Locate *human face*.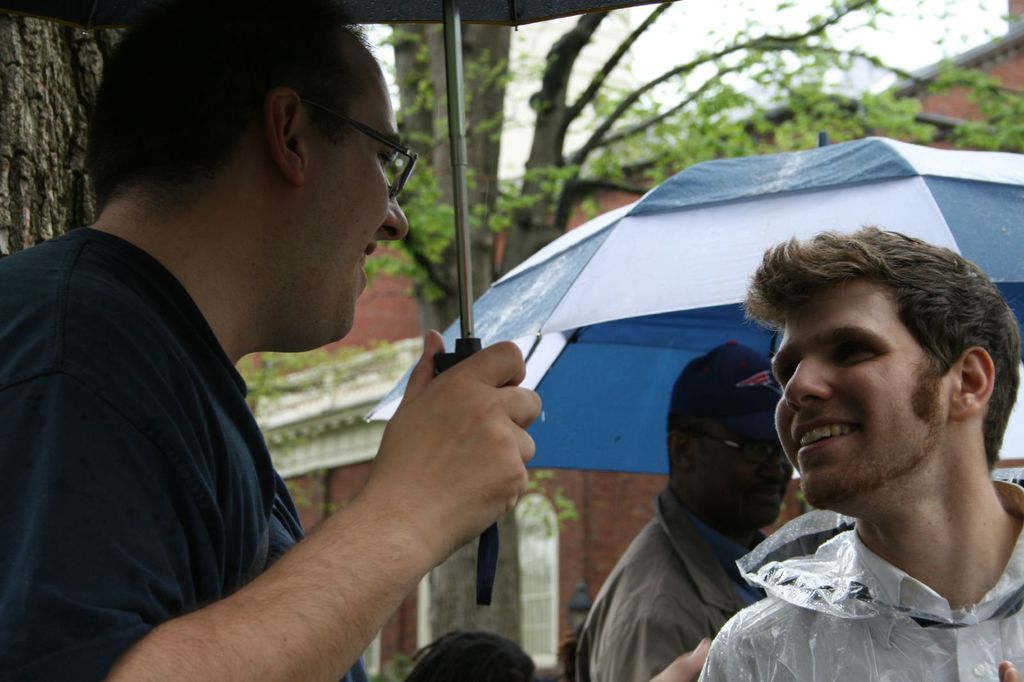
Bounding box: x1=304 y1=47 x2=410 y2=340.
